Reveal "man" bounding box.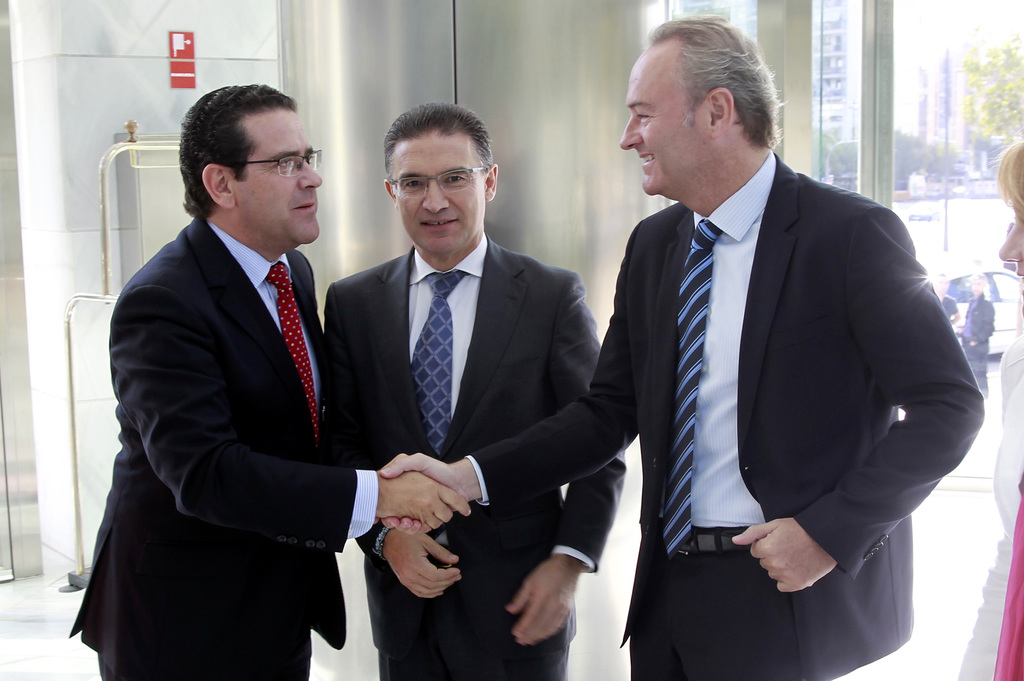
Revealed: Rect(312, 95, 602, 666).
